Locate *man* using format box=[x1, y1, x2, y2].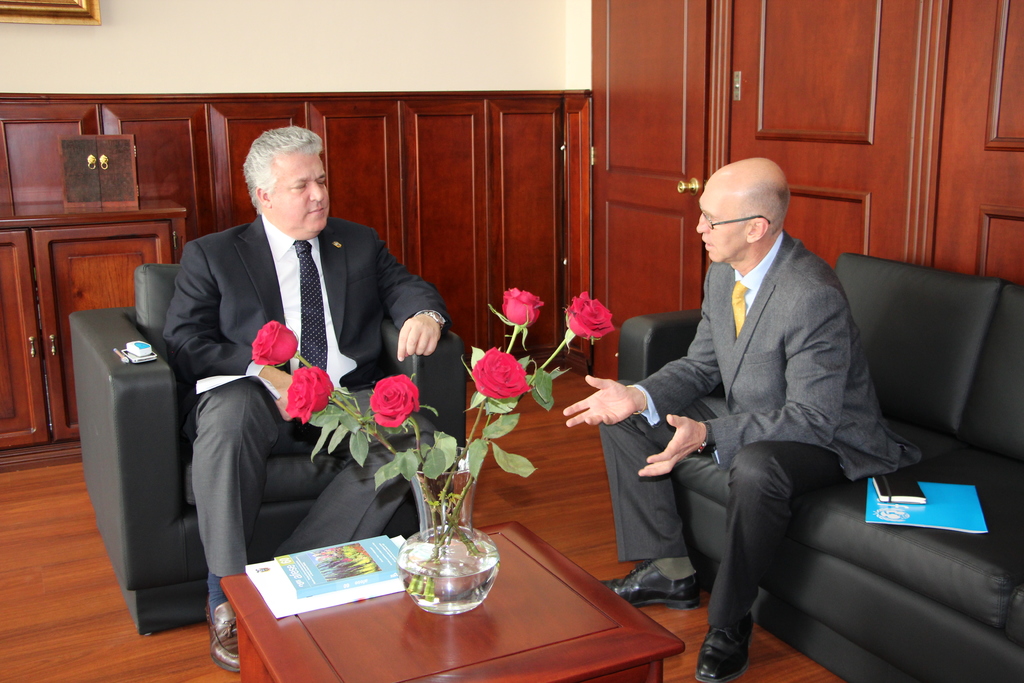
box=[559, 158, 920, 680].
